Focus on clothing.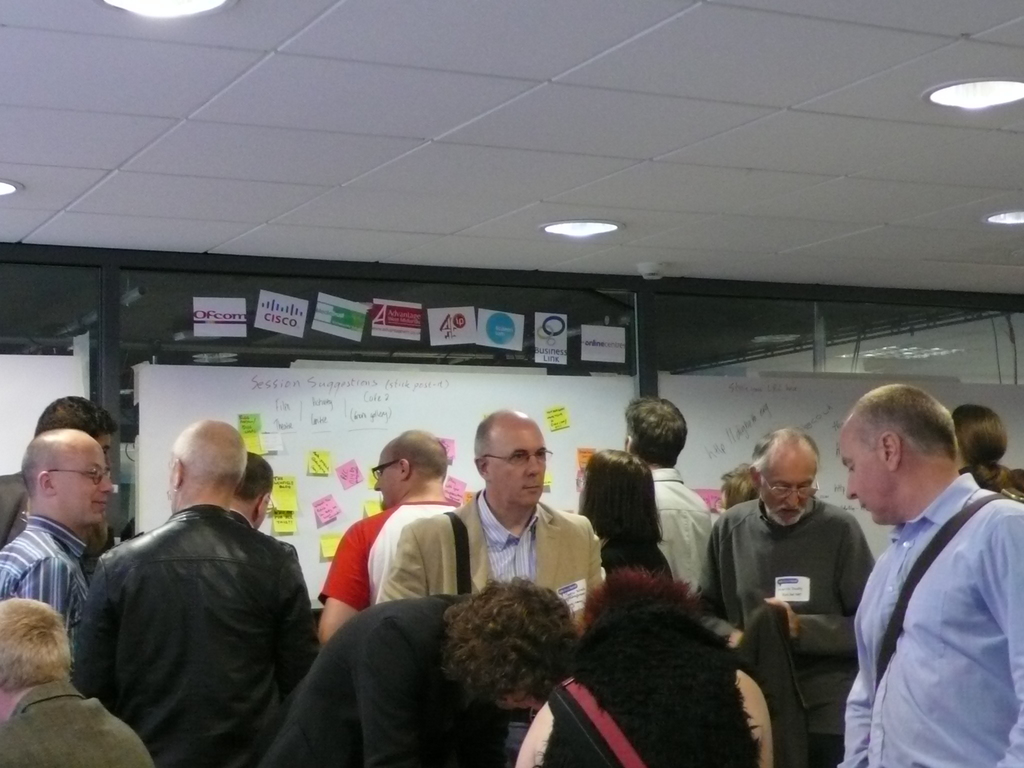
Focused at bbox(0, 484, 33, 536).
